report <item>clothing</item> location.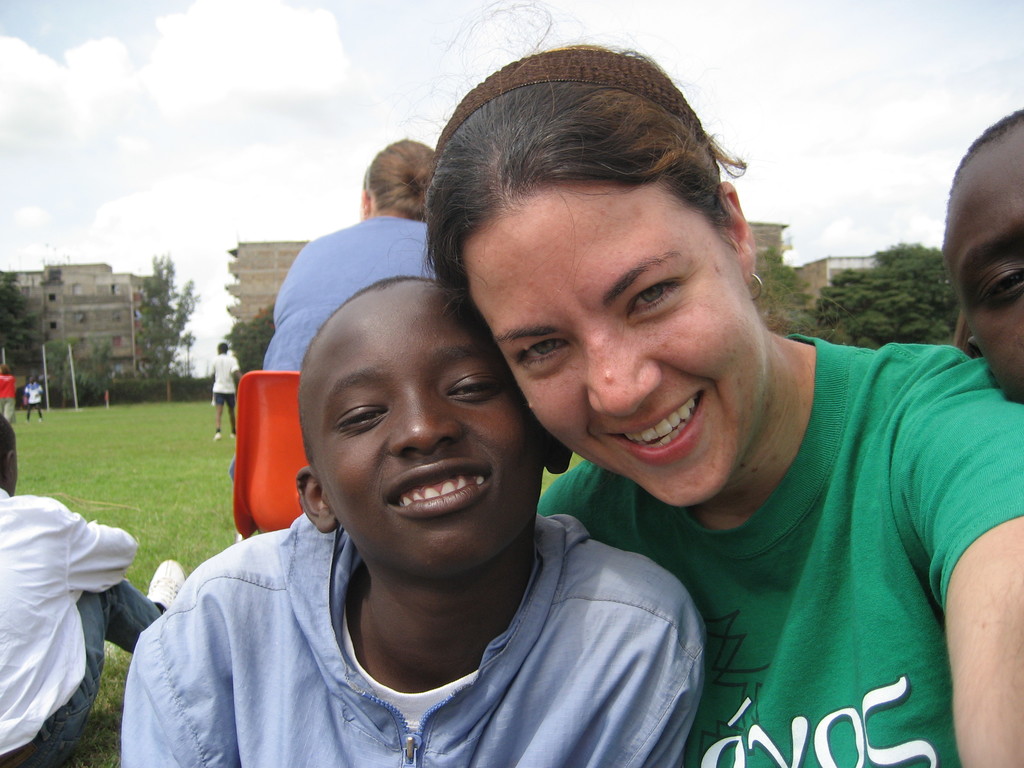
Report: [20,383,47,420].
